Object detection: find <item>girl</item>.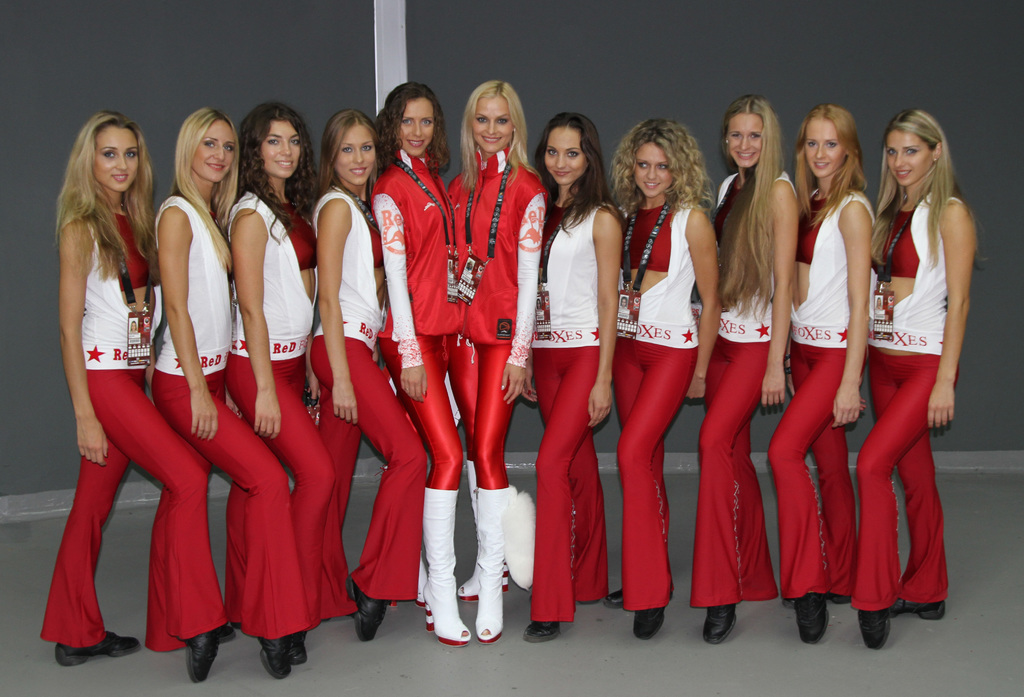
detection(41, 108, 228, 682).
